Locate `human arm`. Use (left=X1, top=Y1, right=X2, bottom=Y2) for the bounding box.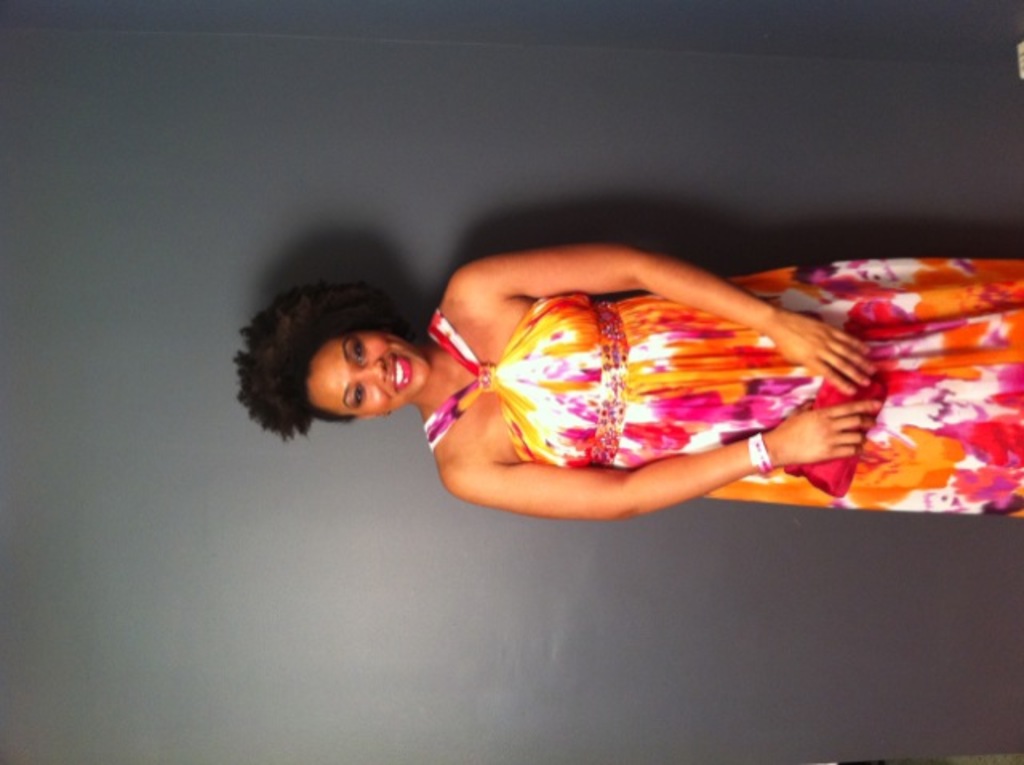
(left=442, top=240, right=878, bottom=395).
